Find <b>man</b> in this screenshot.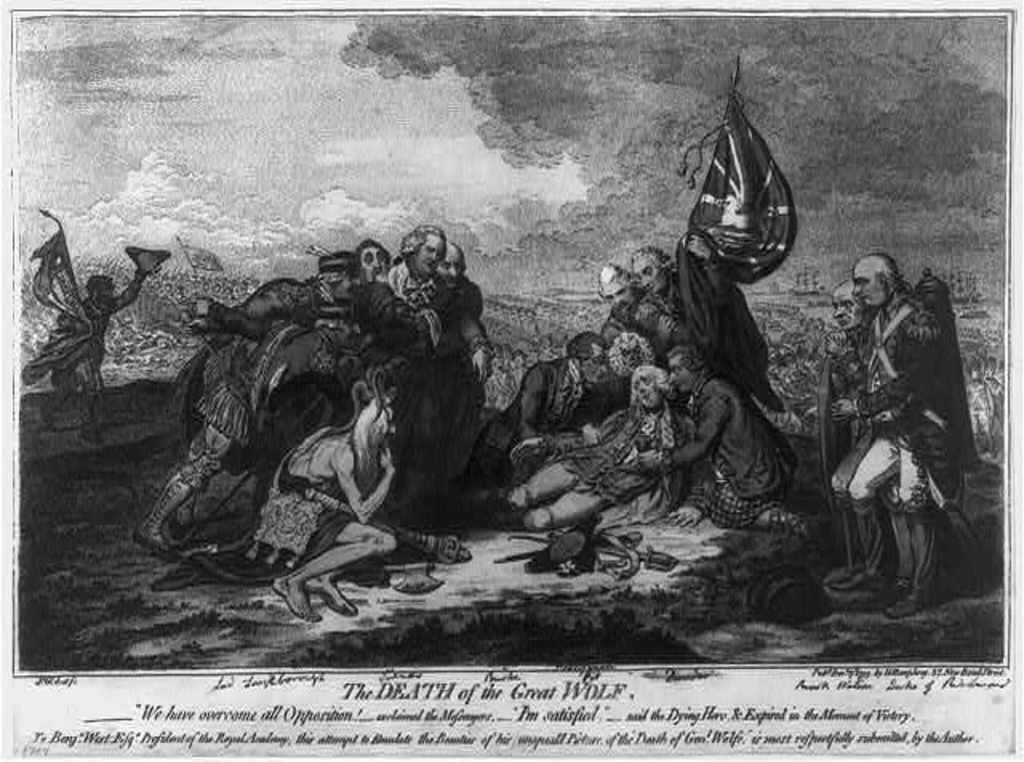
The bounding box for <b>man</b> is left=818, top=237, right=981, bottom=634.
